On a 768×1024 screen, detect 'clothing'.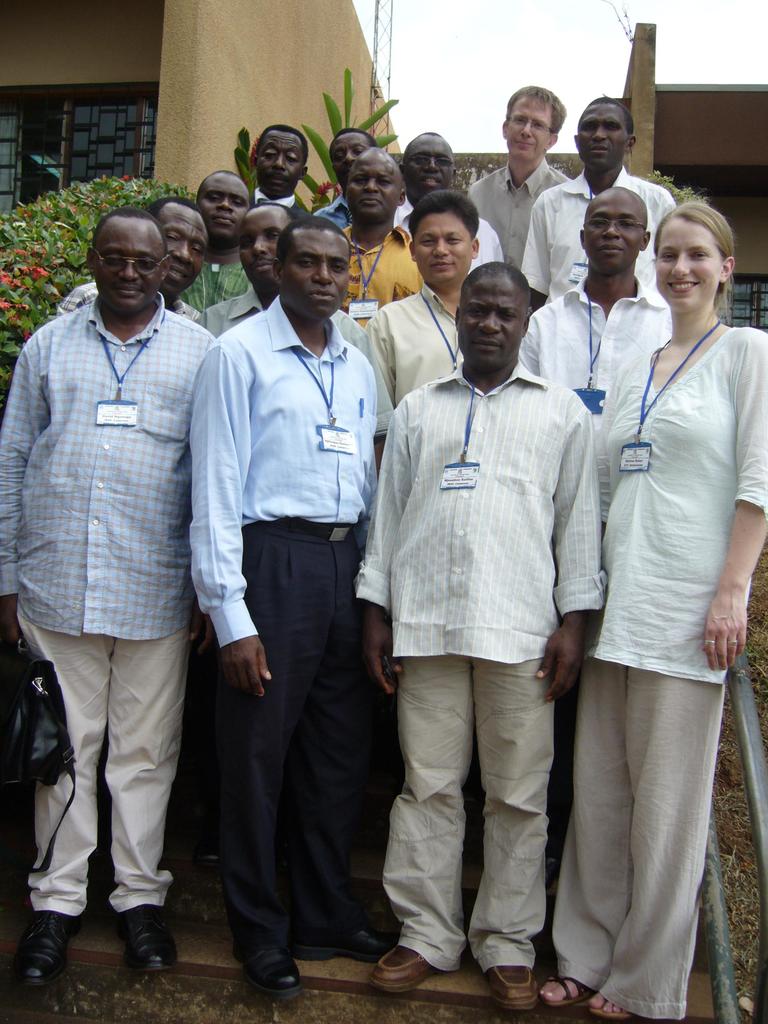
366, 289, 469, 420.
